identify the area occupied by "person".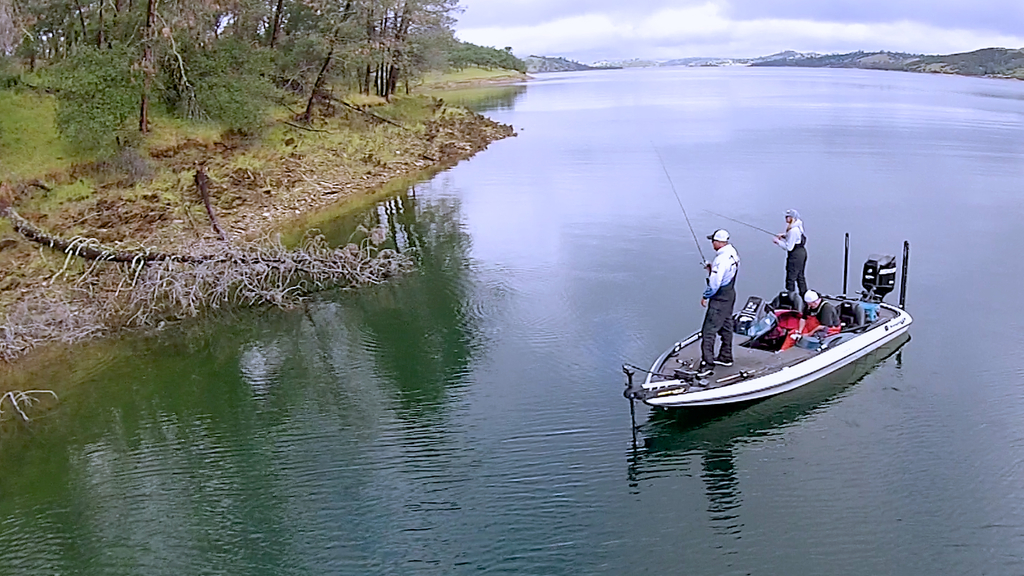
Area: [x1=767, y1=207, x2=818, y2=307].
